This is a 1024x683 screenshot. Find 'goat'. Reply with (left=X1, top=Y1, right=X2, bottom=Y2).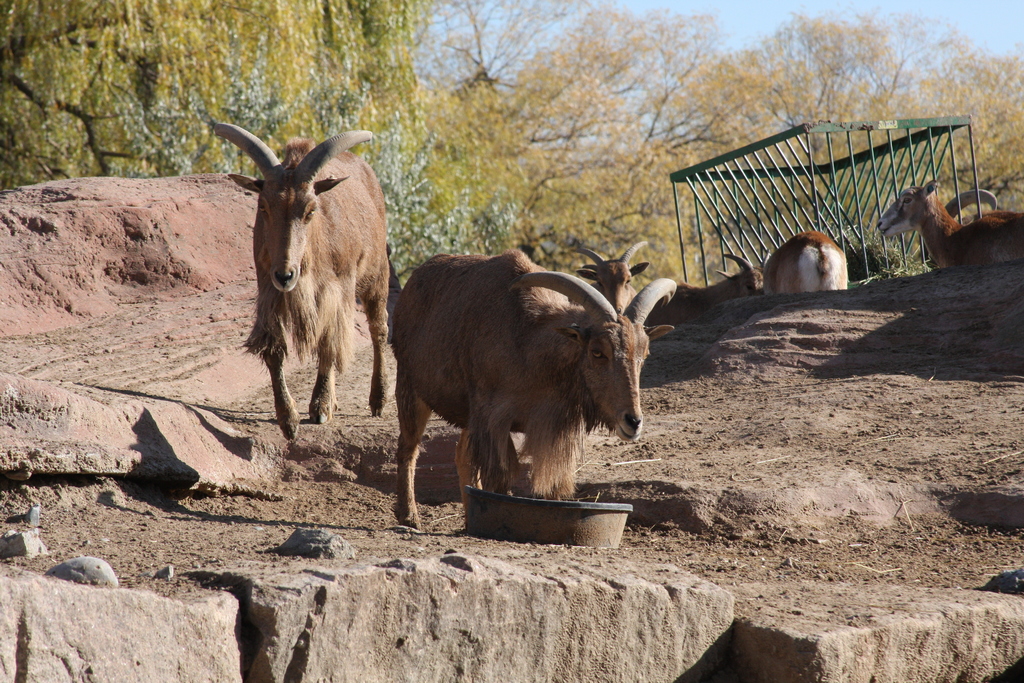
(left=213, top=122, right=385, bottom=439).
